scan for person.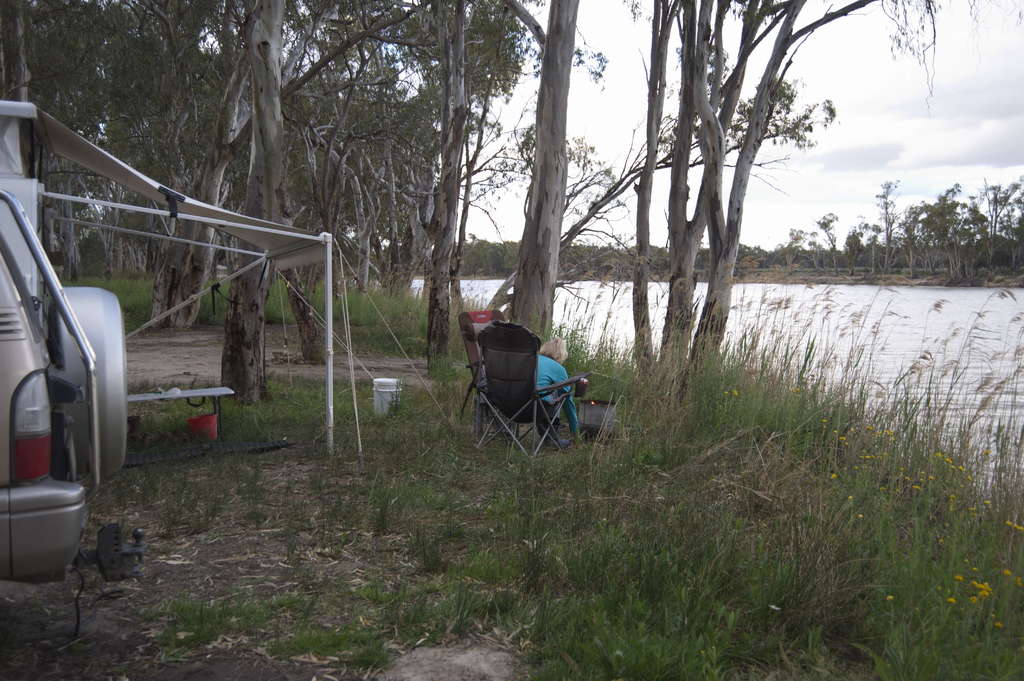
Scan result: box(479, 282, 598, 456).
